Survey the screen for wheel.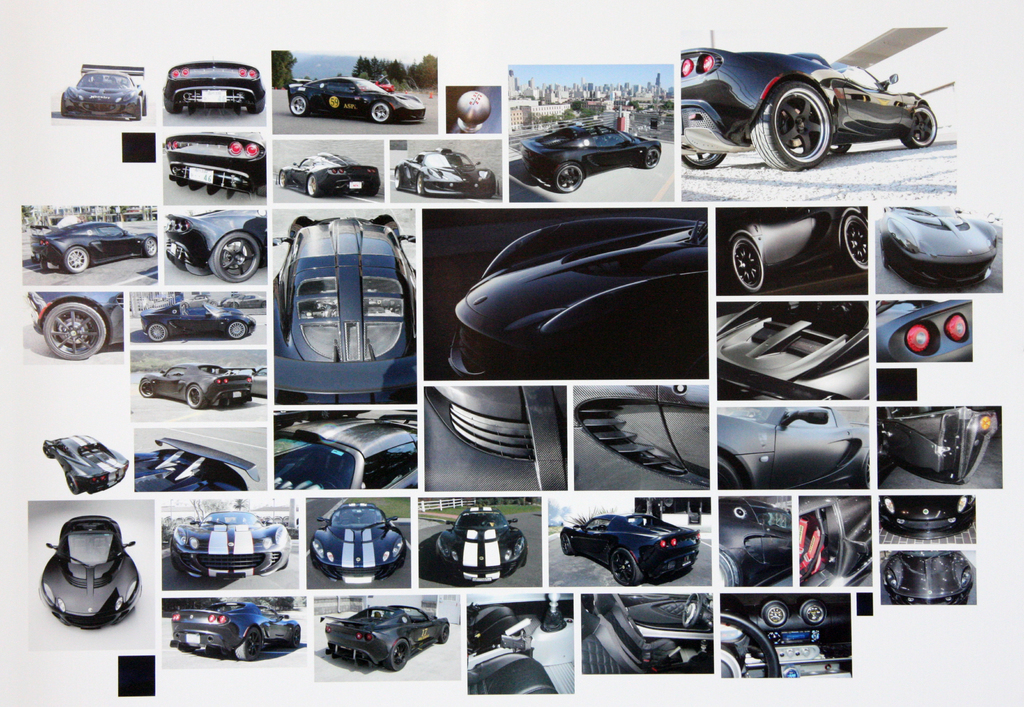
Survey found: left=58, top=93, right=68, bottom=121.
